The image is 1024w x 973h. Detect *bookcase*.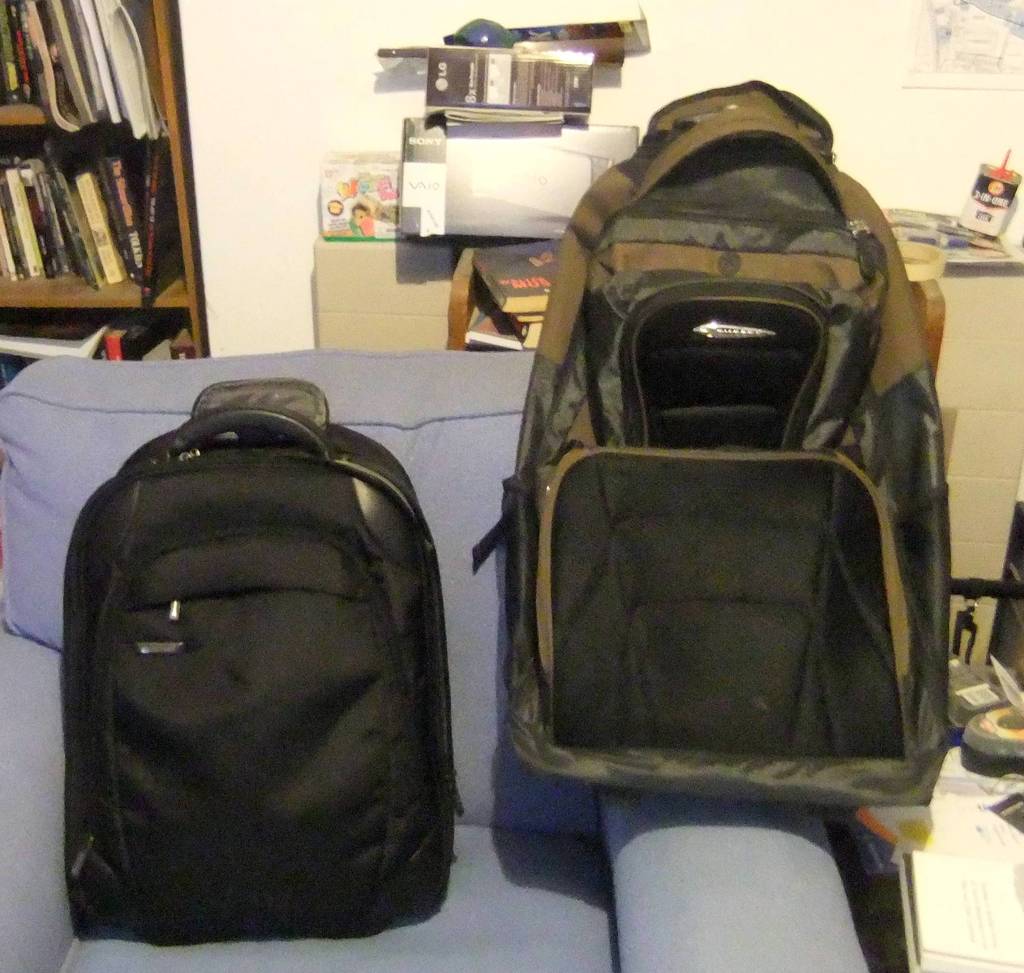
Detection: {"x1": 7, "y1": 24, "x2": 214, "y2": 368}.
